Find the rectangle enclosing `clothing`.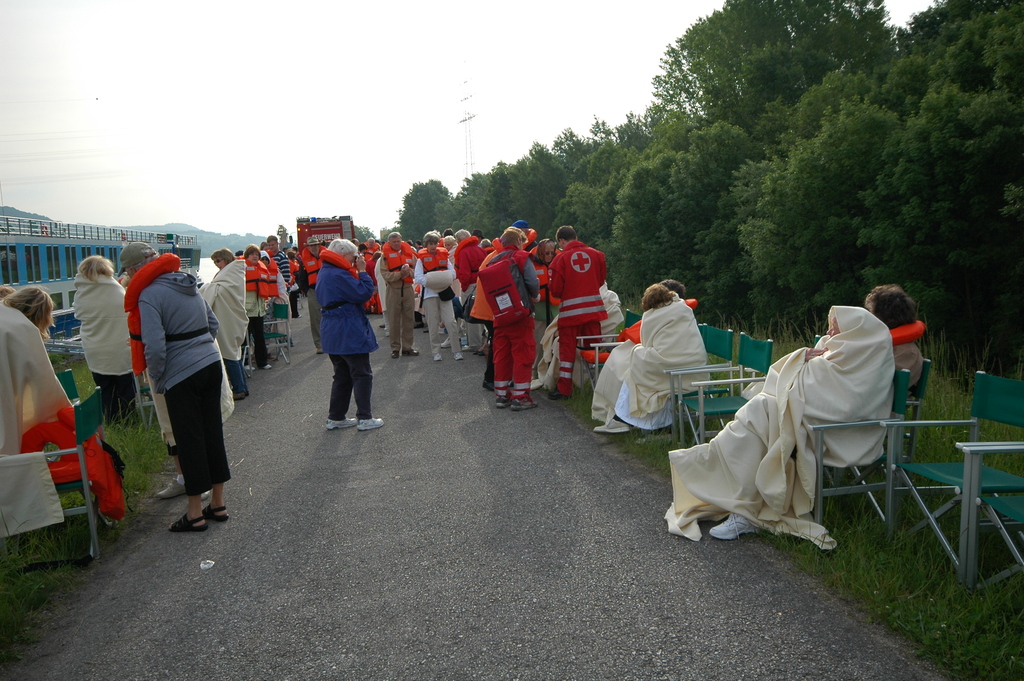
484, 249, 541, 402.
